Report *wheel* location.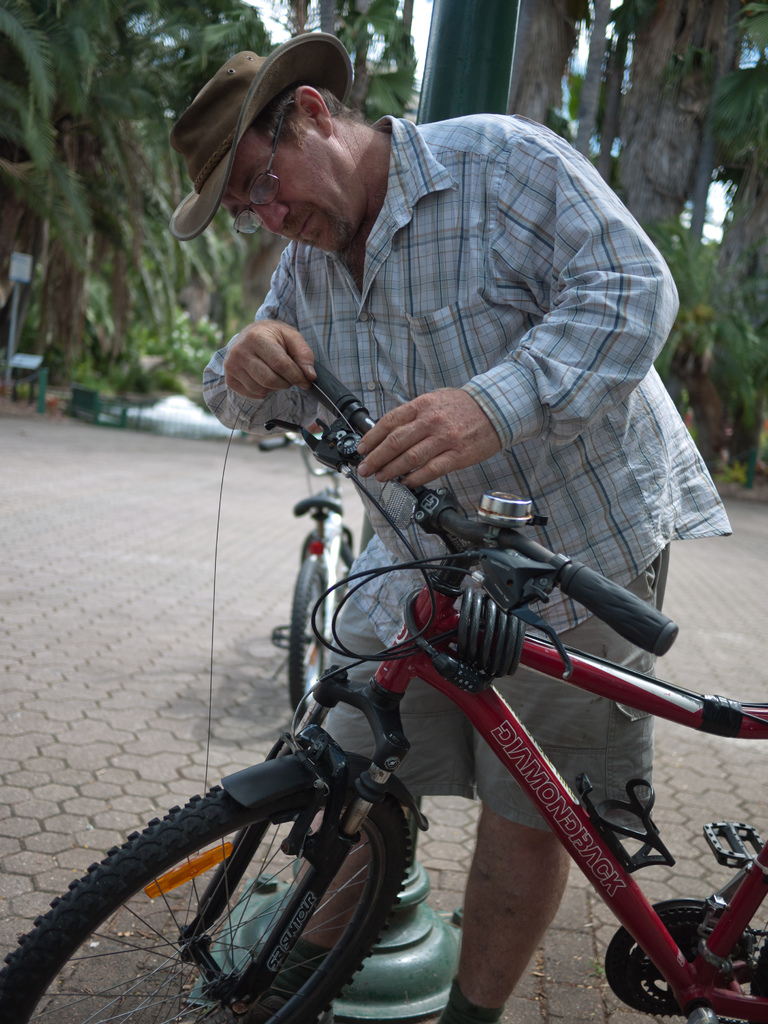
Report: x1=42 y1=788 x2=440 y2=991.
